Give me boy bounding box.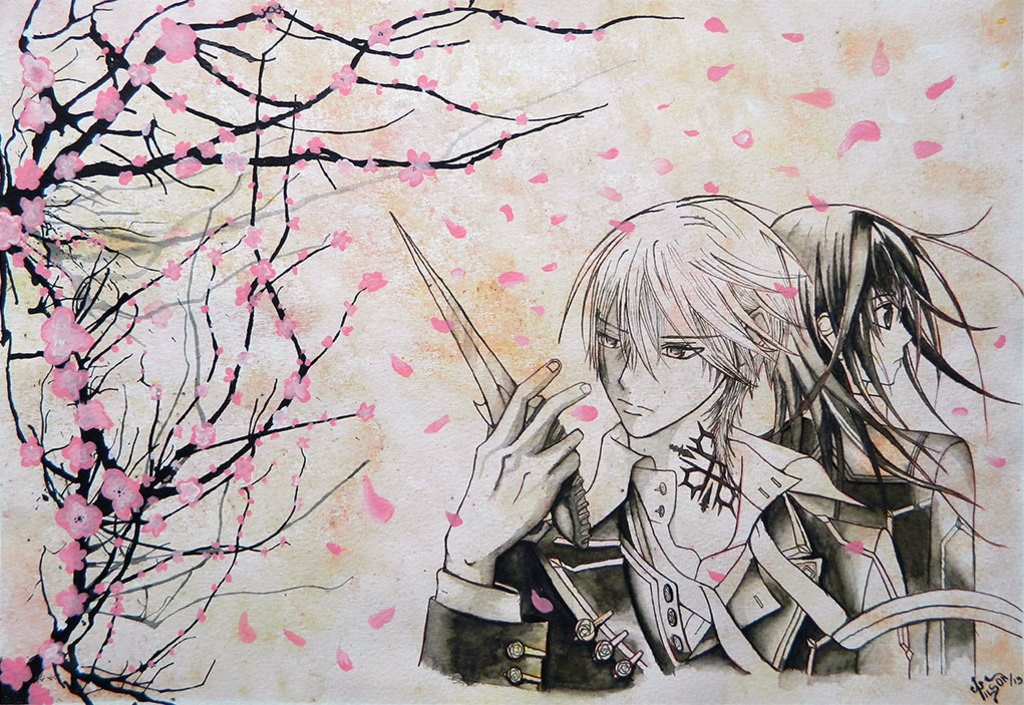
438, 185, 852, 680.
